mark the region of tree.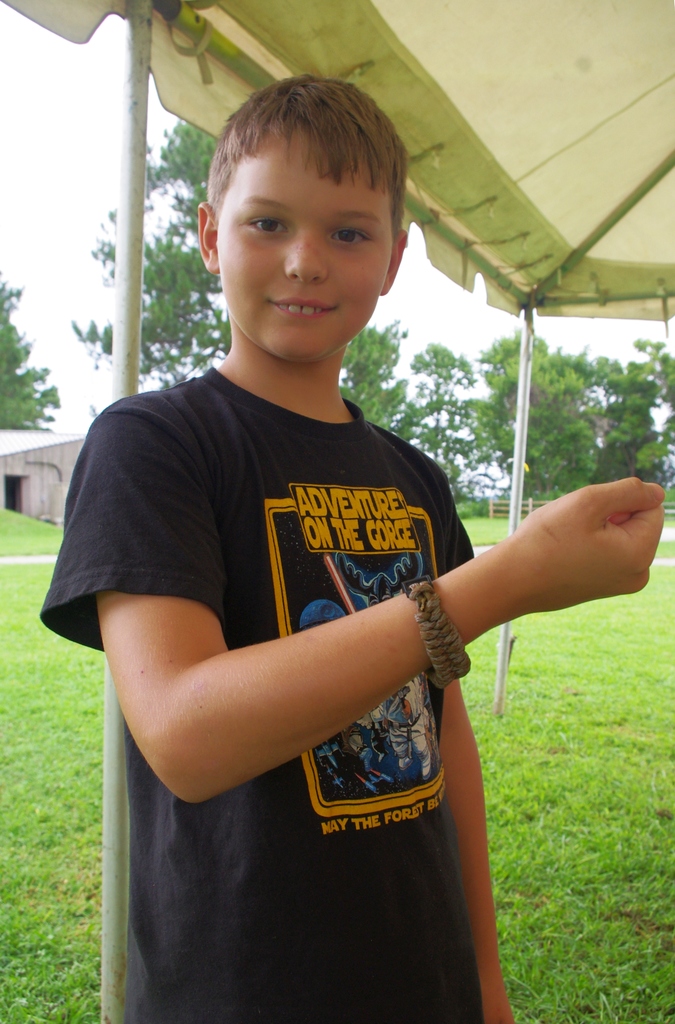
Region: (left=371, top=323, right=472, bottom=495).
